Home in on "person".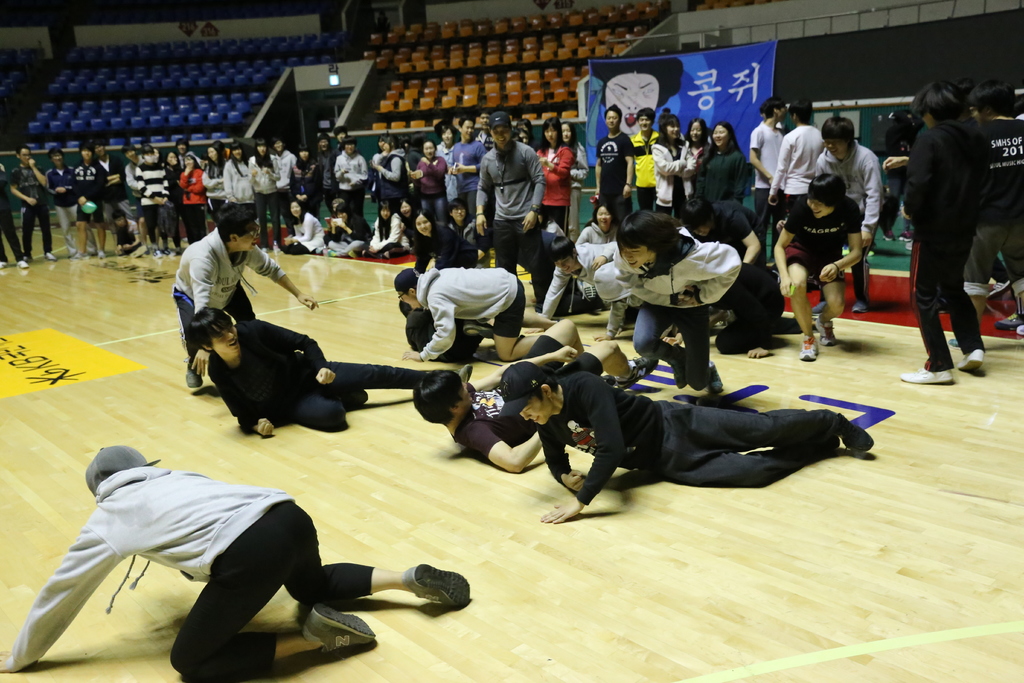
Homed in at locate(68, 136, 105, 261).
